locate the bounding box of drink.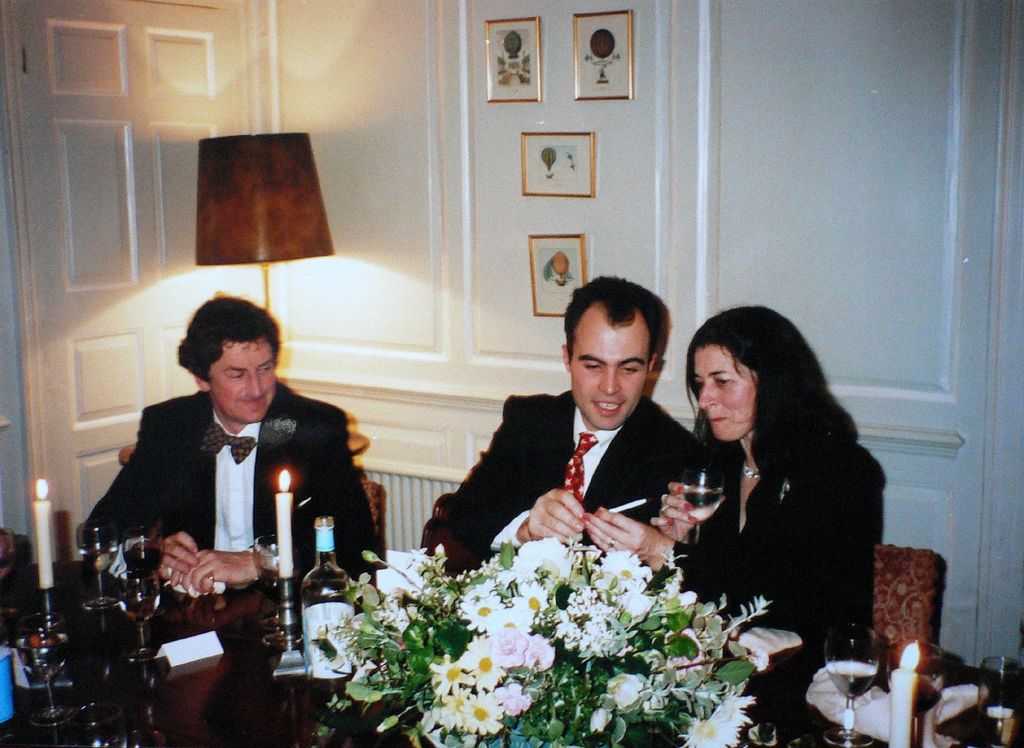
Bounding box: (76, 543, 120, 573).
